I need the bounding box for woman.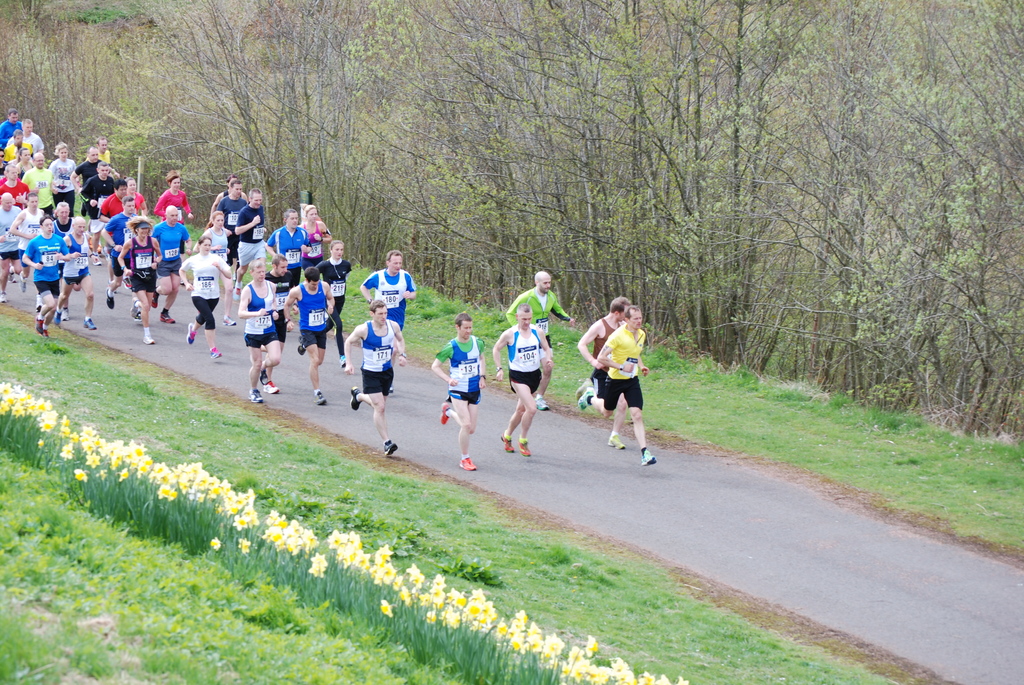
Here it is: (154,169,195,261).
